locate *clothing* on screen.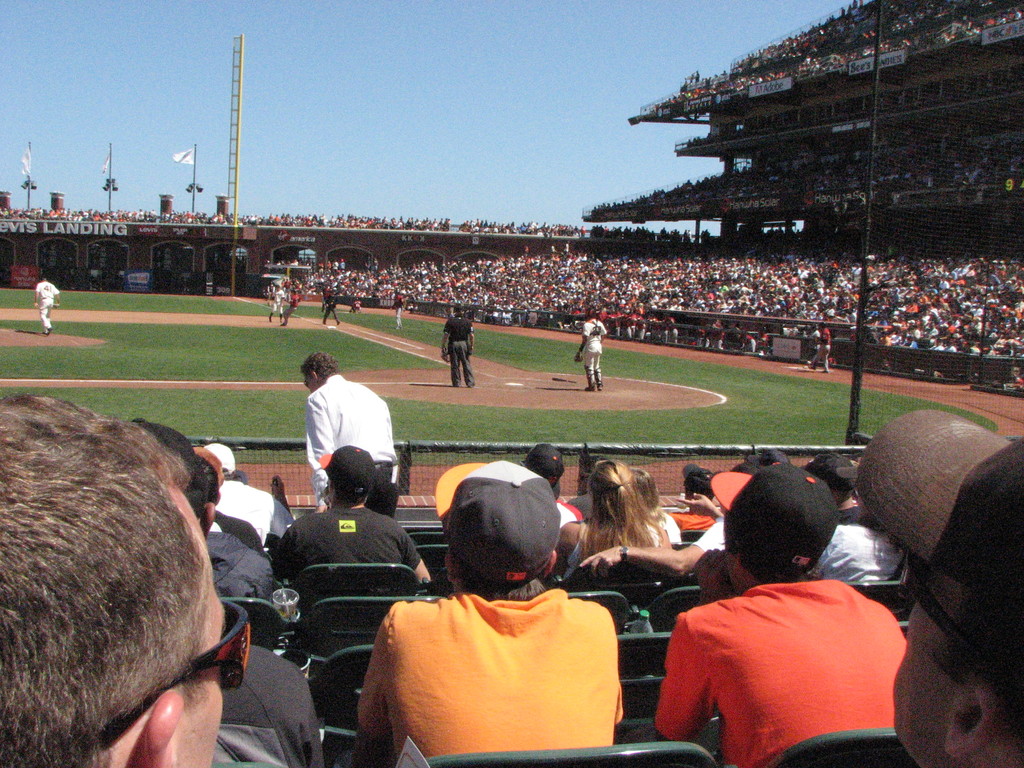
On screen at l=277, t=511, r=426, b=577.
